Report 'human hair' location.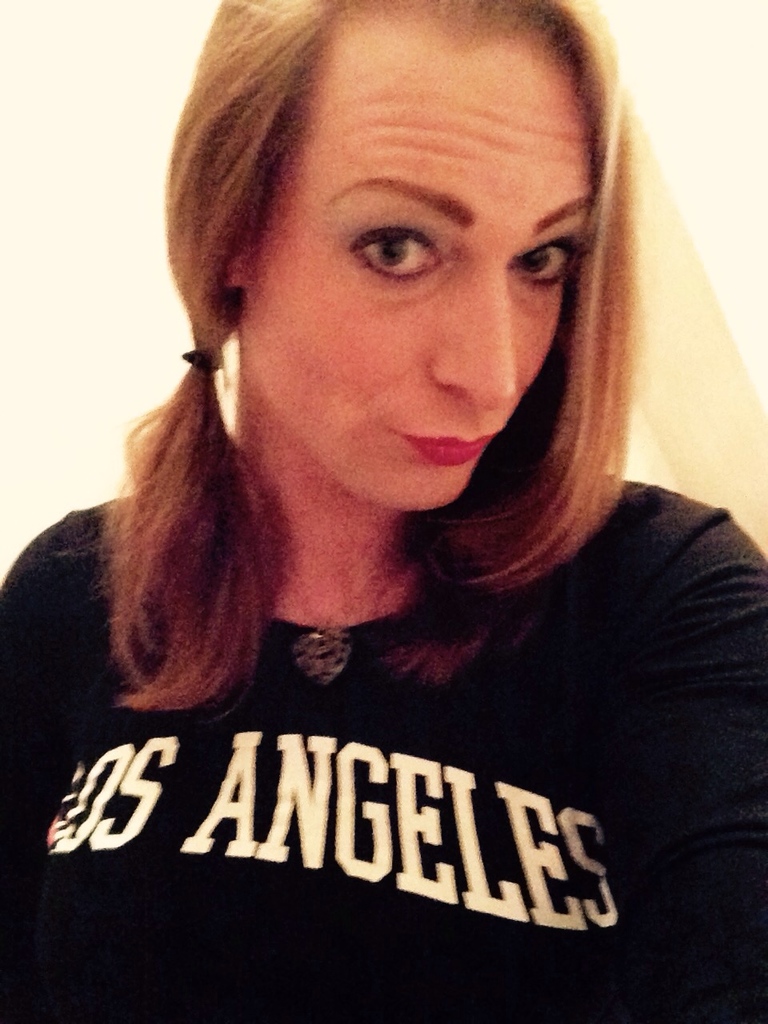
Report: 55/0/692/769.
